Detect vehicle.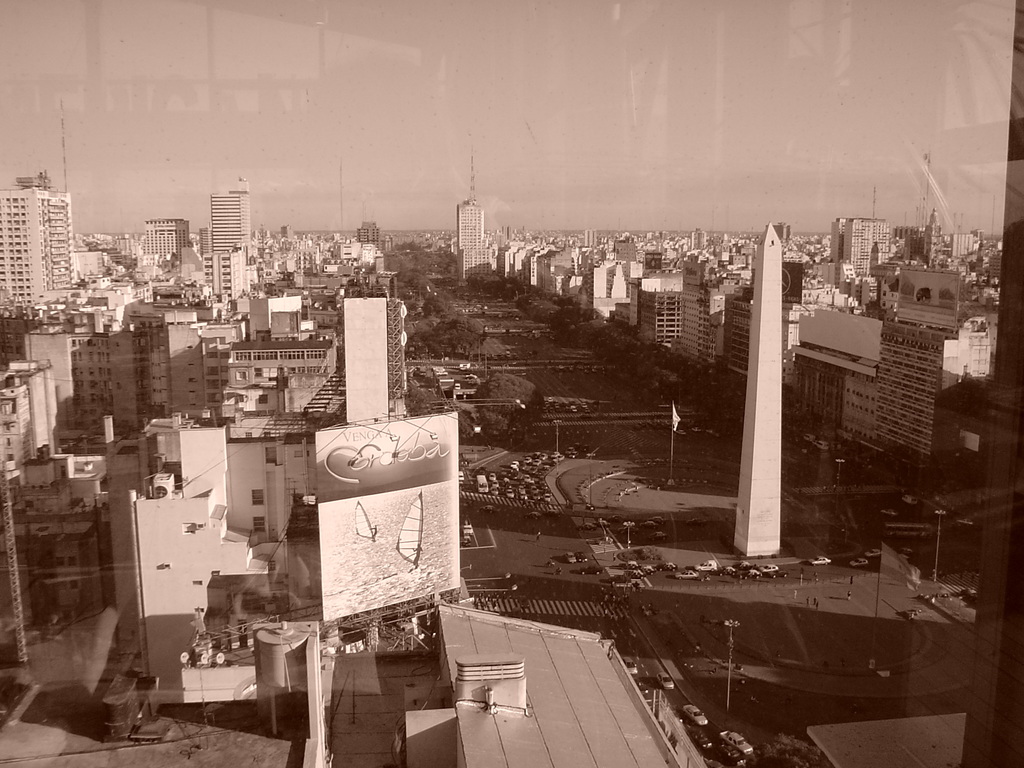
Detected at box(867, 547, 882, 559).
